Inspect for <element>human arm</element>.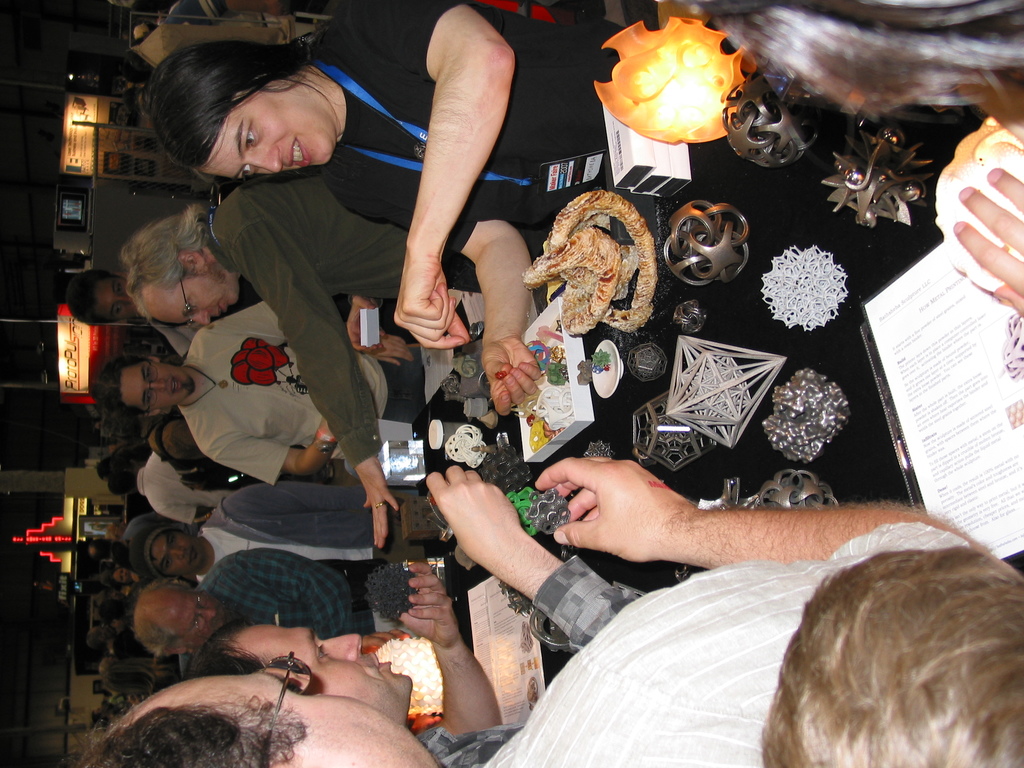
Inspection: {"x1": 320, "y1": 158, "x2": 534, "y2": 426}.
